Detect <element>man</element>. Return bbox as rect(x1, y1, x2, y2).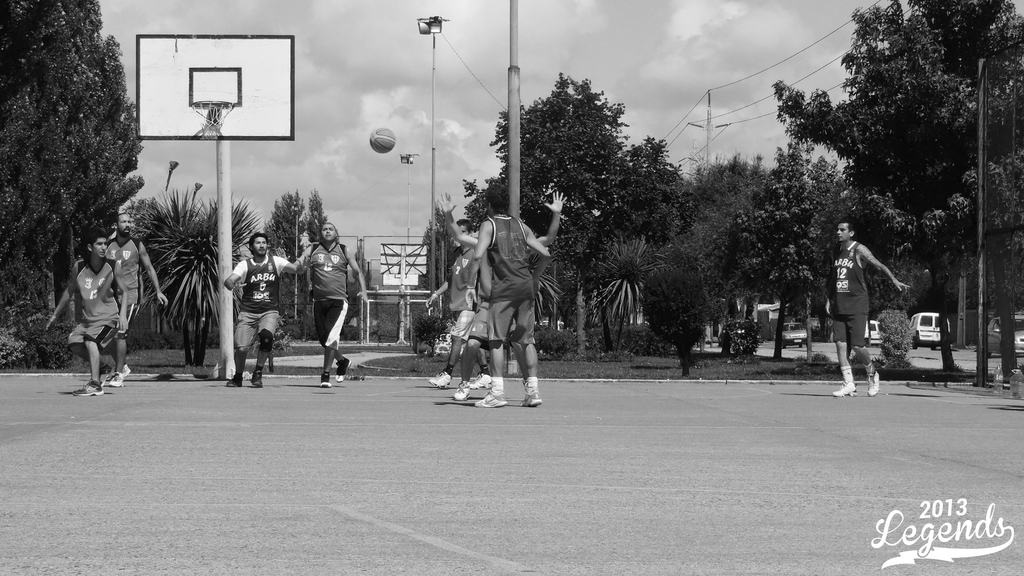
rect(822, 214, 918, 402).
